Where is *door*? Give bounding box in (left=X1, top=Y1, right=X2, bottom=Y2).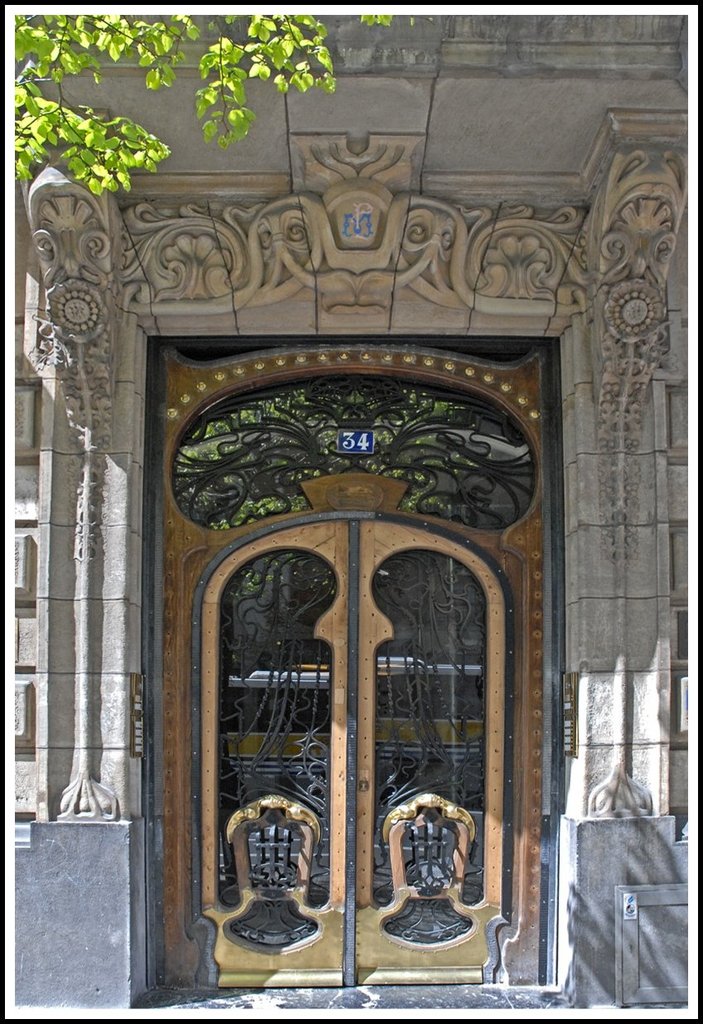
(left=159, top=402, right=537, bottom=972).
